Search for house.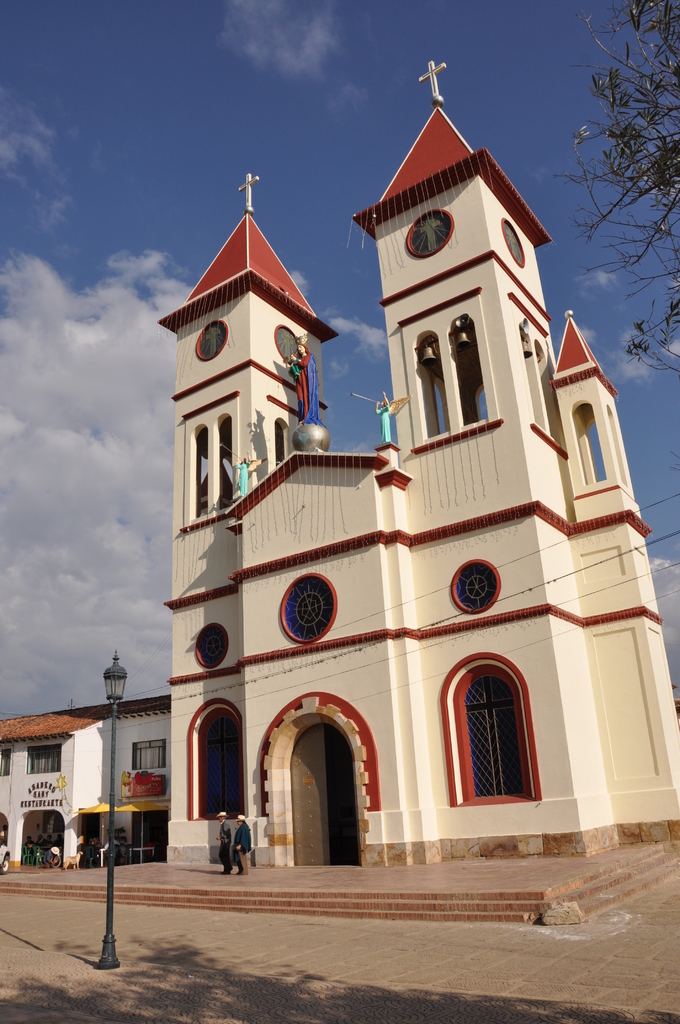
Found at 6,620,226,890.
